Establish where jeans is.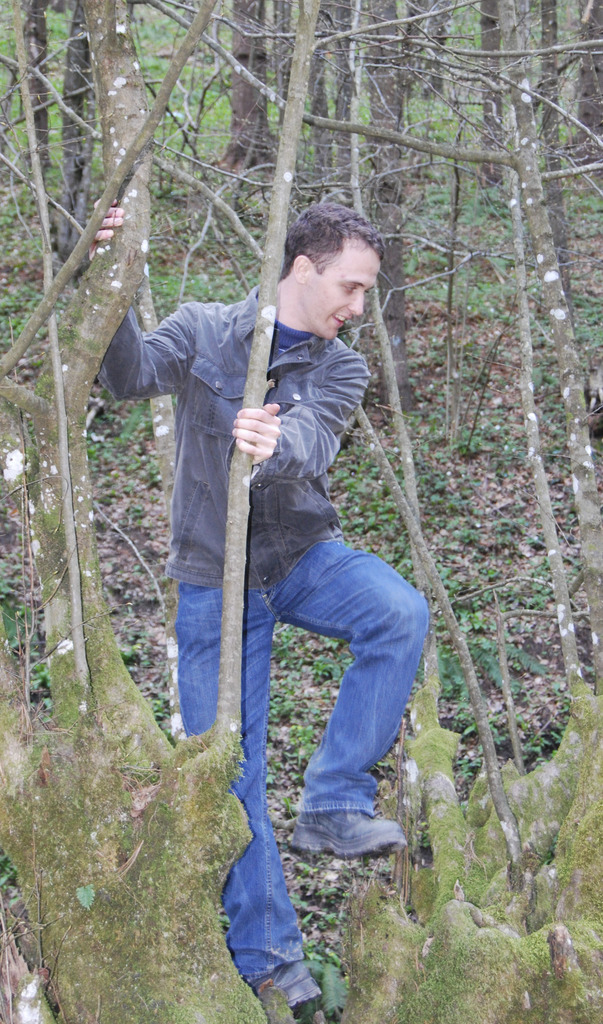
Established at BBox(177, 536, 430, 987).
